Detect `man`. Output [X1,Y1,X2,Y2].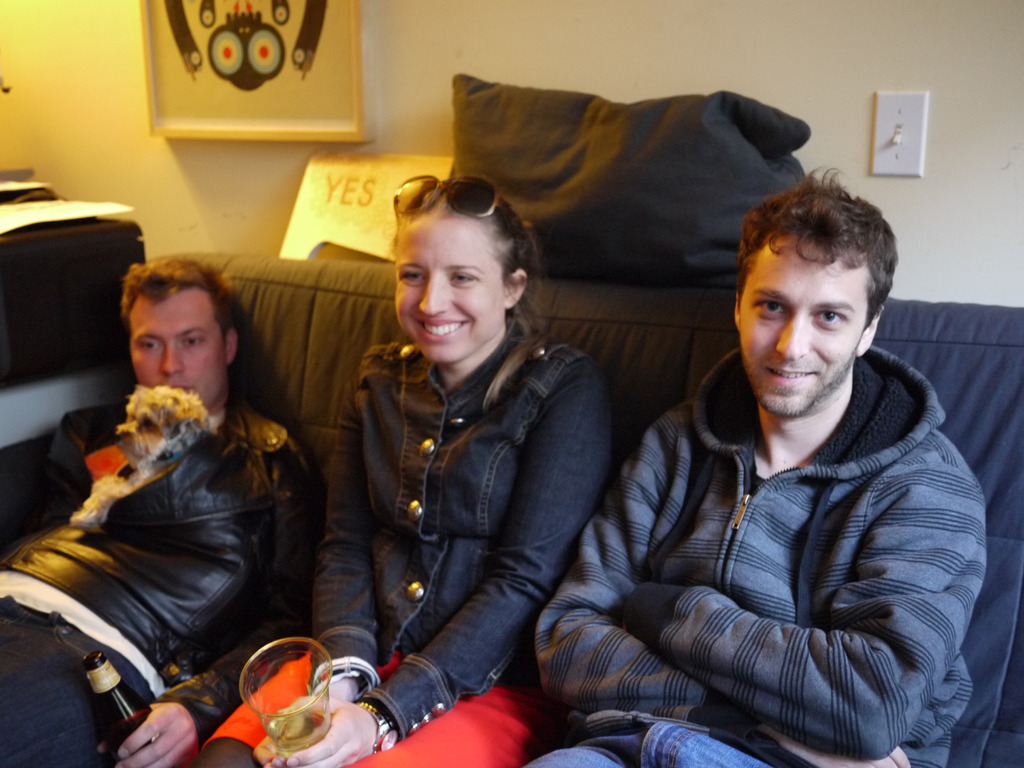
[542,184,989,753].
